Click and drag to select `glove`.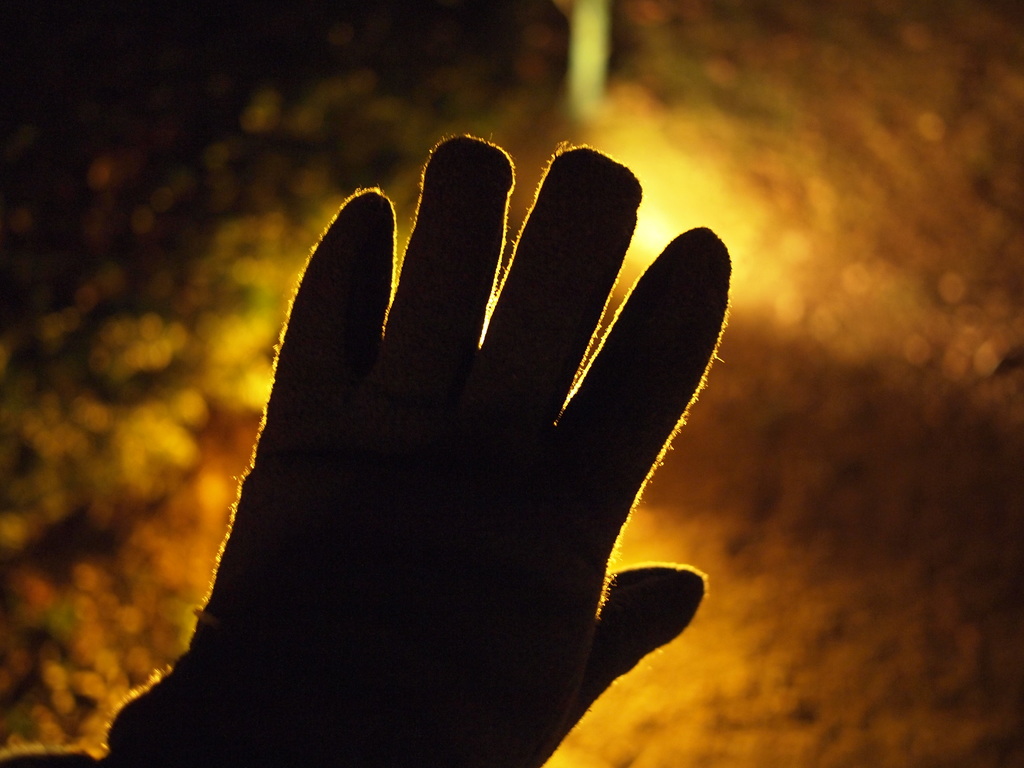
Selection: <region>102, 131, 731, 767</region>.
